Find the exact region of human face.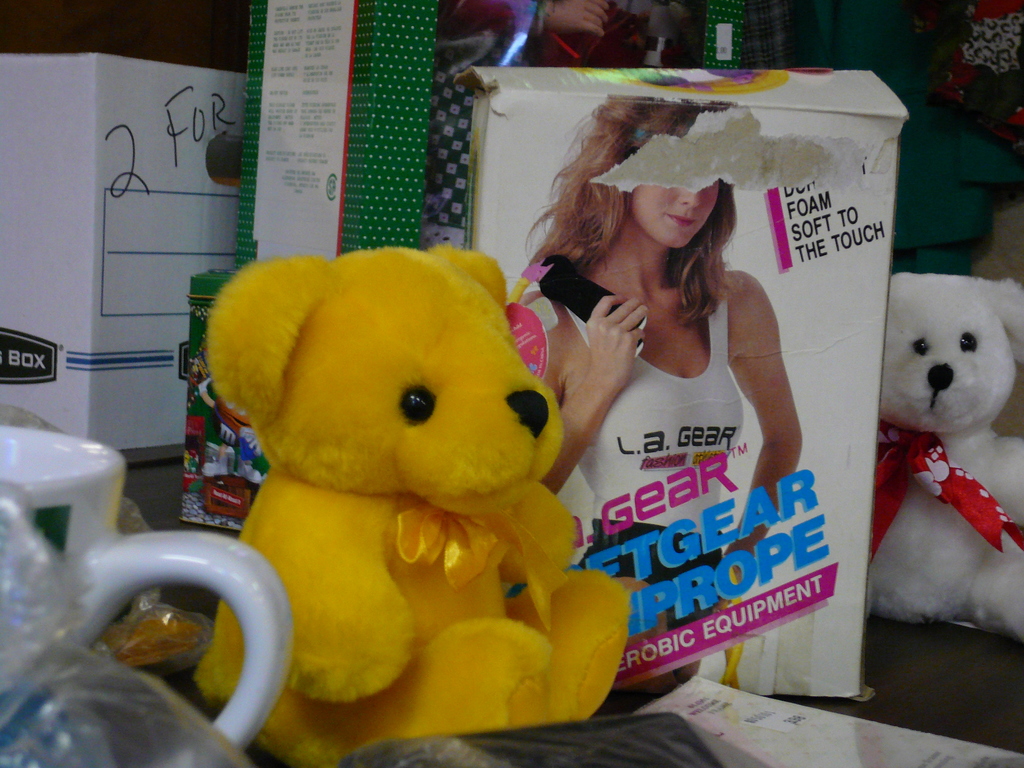
Exact region: box(626, 182, 717, 248).
